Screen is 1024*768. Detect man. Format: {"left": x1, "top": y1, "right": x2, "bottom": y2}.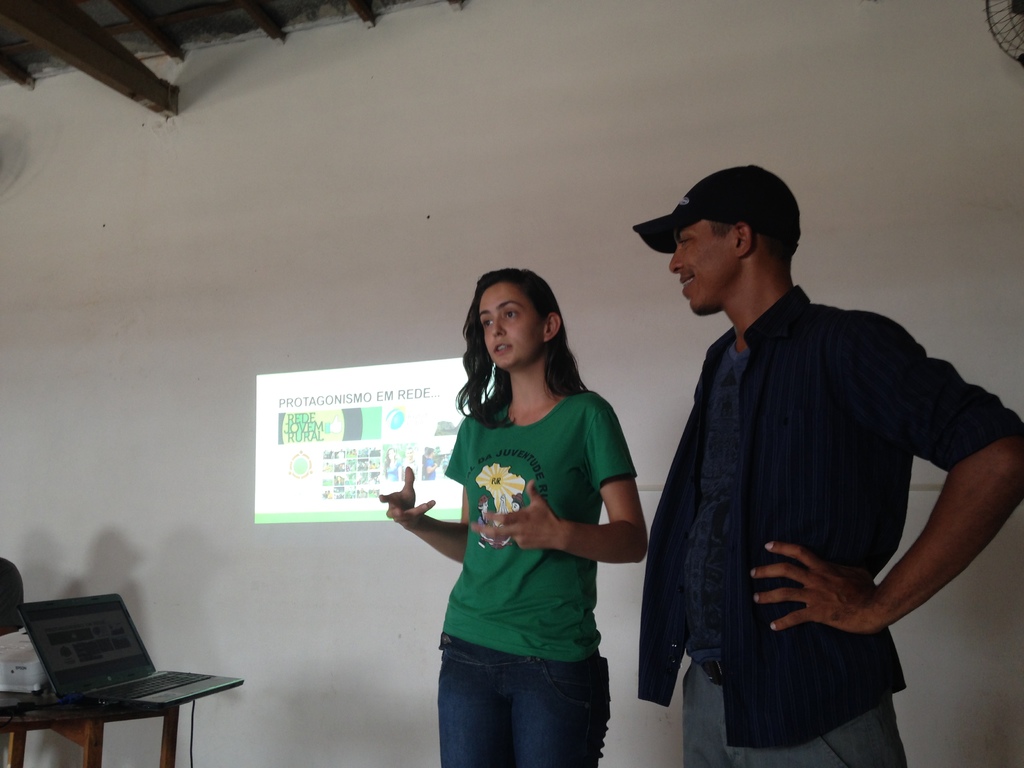
{"left": 624, "top": 123, "right": 987, "bottom": 753}.
